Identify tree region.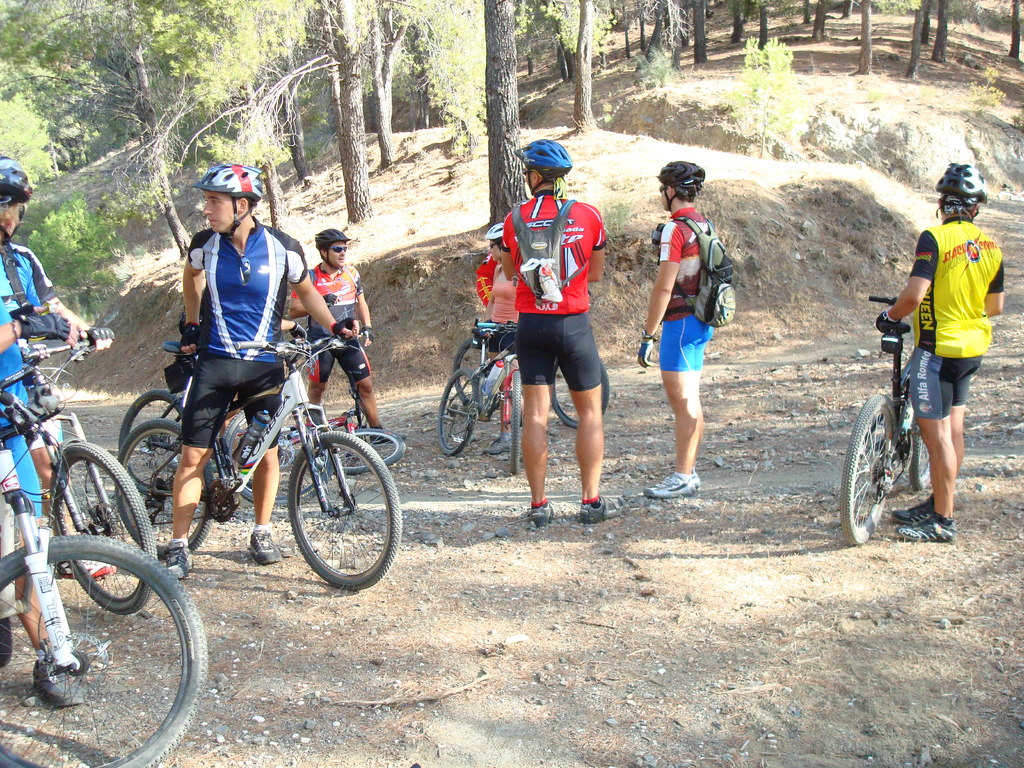
Region: [x1=687, y1=0, x2=737, y2=69].
